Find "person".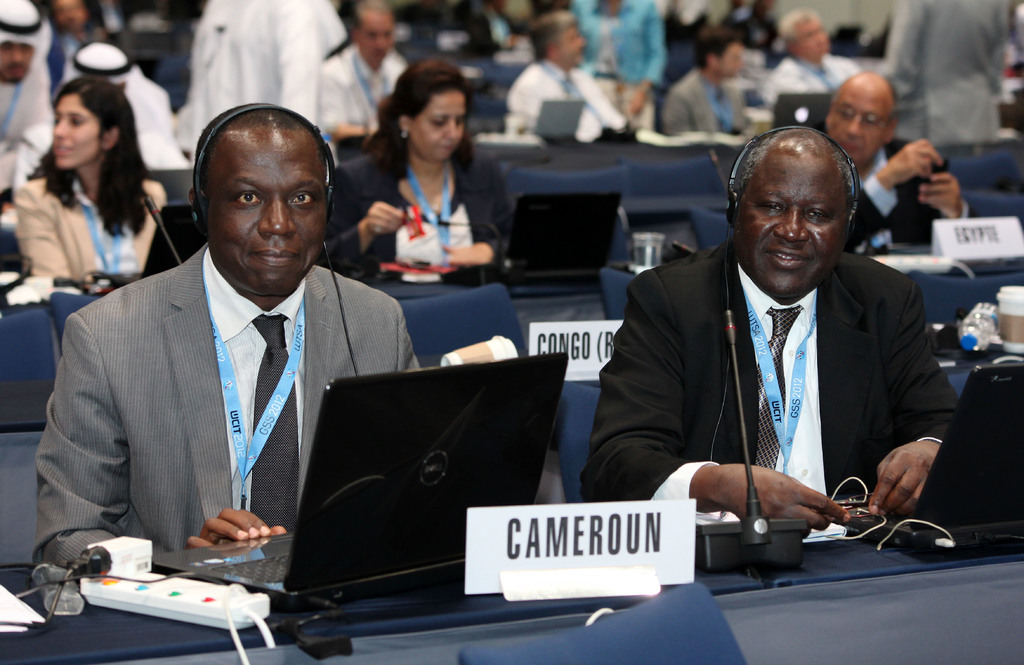
box=[495, 3, 623, 147].
